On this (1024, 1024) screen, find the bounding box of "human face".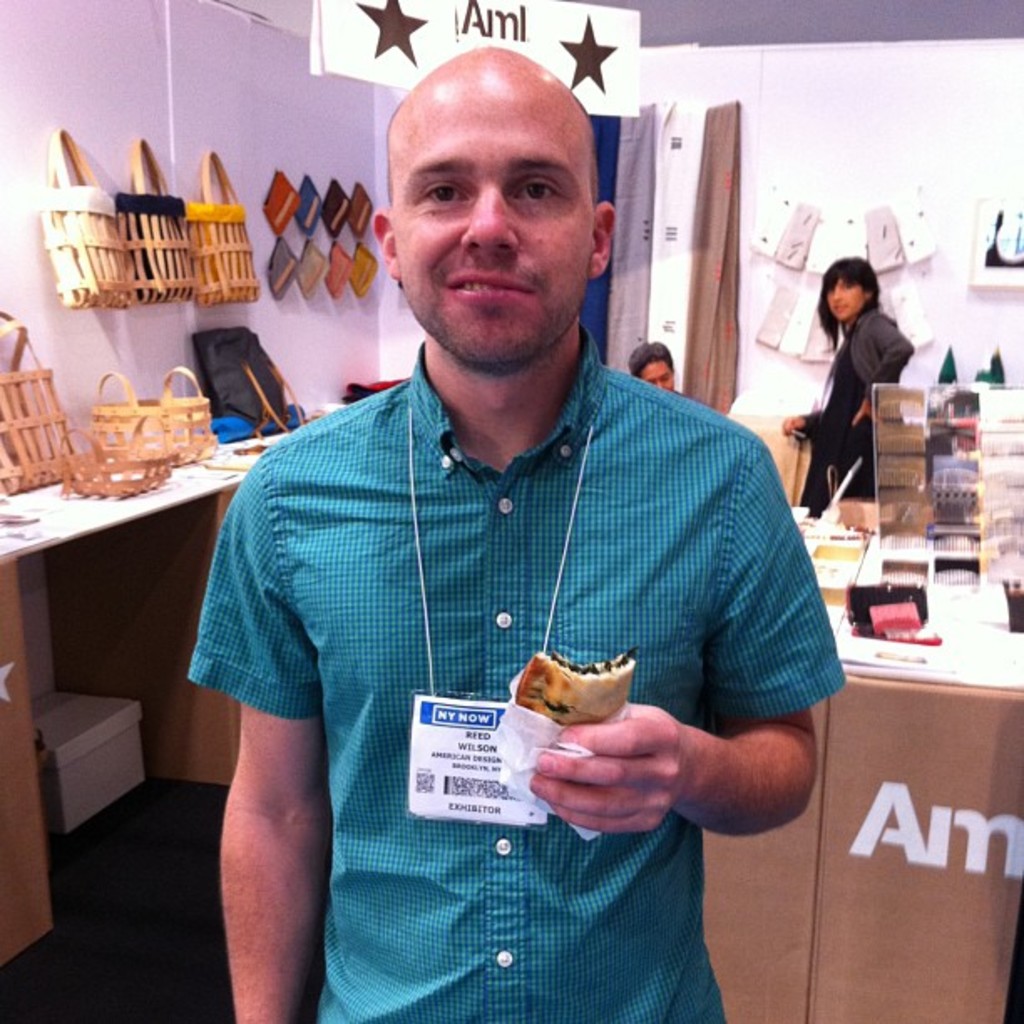
Bounding box: Rect(828, 273, 868, 320).
